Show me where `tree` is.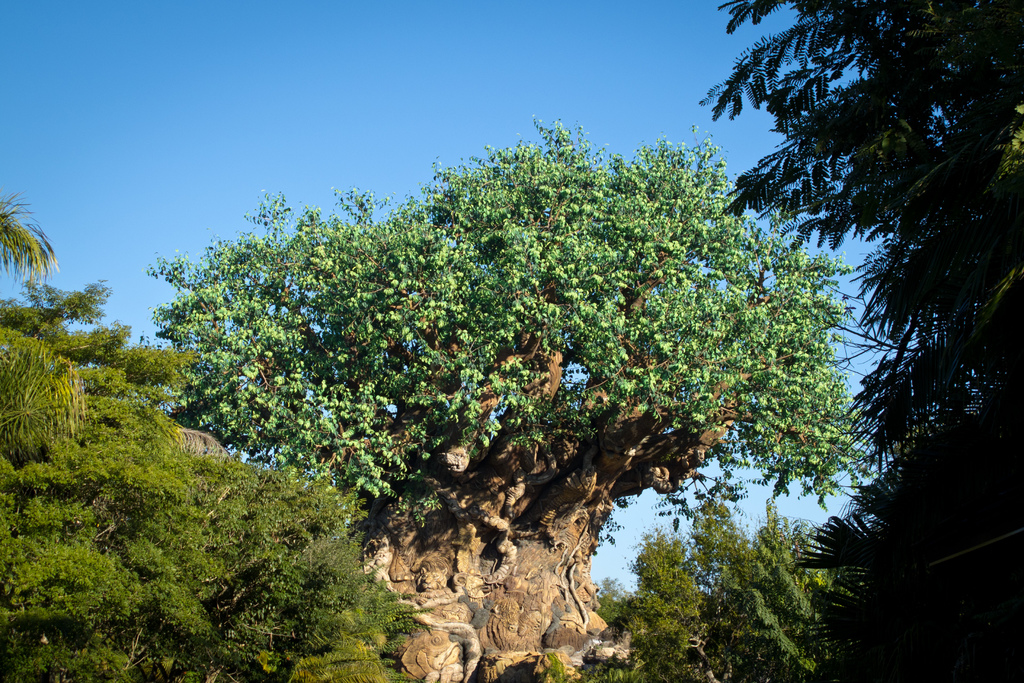
`tree` is at select_region(579, 499, 851, 682).
